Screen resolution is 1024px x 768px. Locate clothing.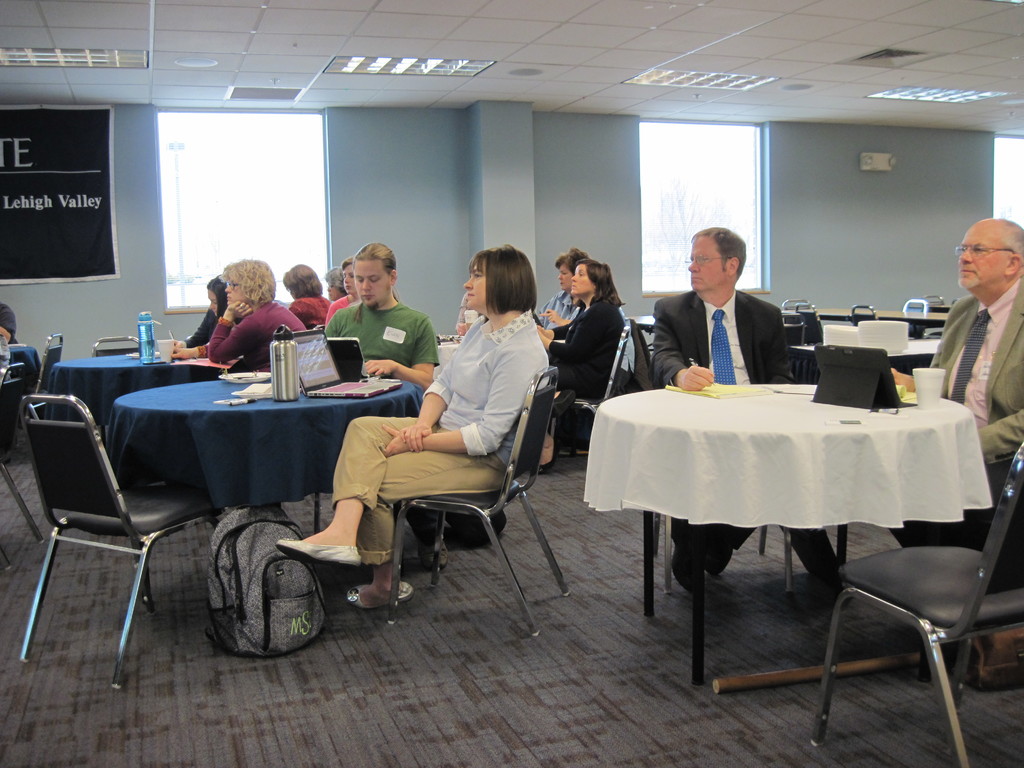
(left=527, top=281, right=594, bottom=326).
